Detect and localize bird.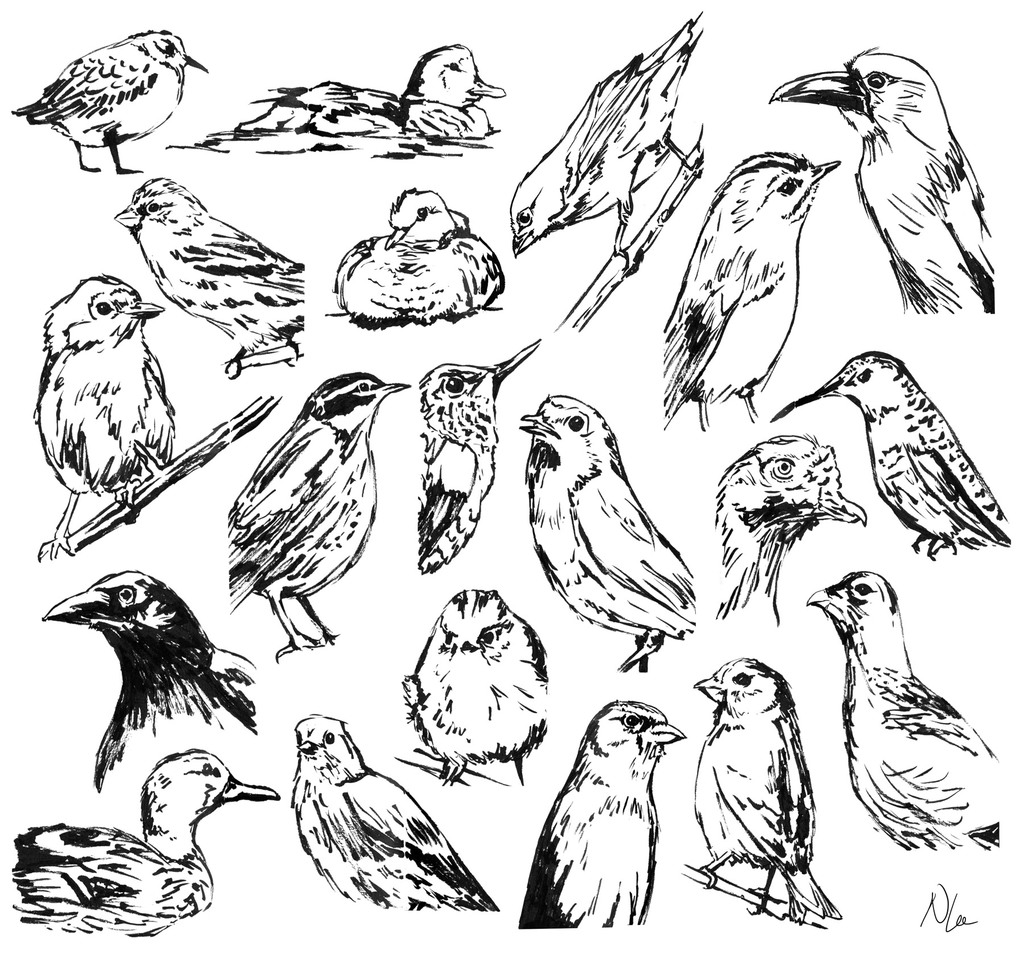
Localized at x1=516, y1=700, x2=685, y2=932.
